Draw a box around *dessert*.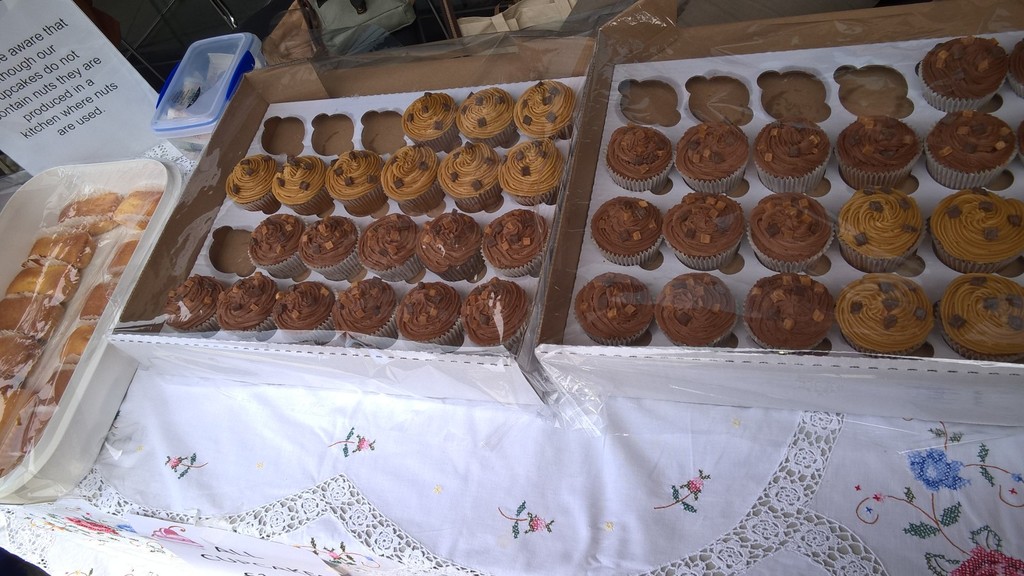
pyautogui.locateOnScreen(932, 187, 1023, 266).
